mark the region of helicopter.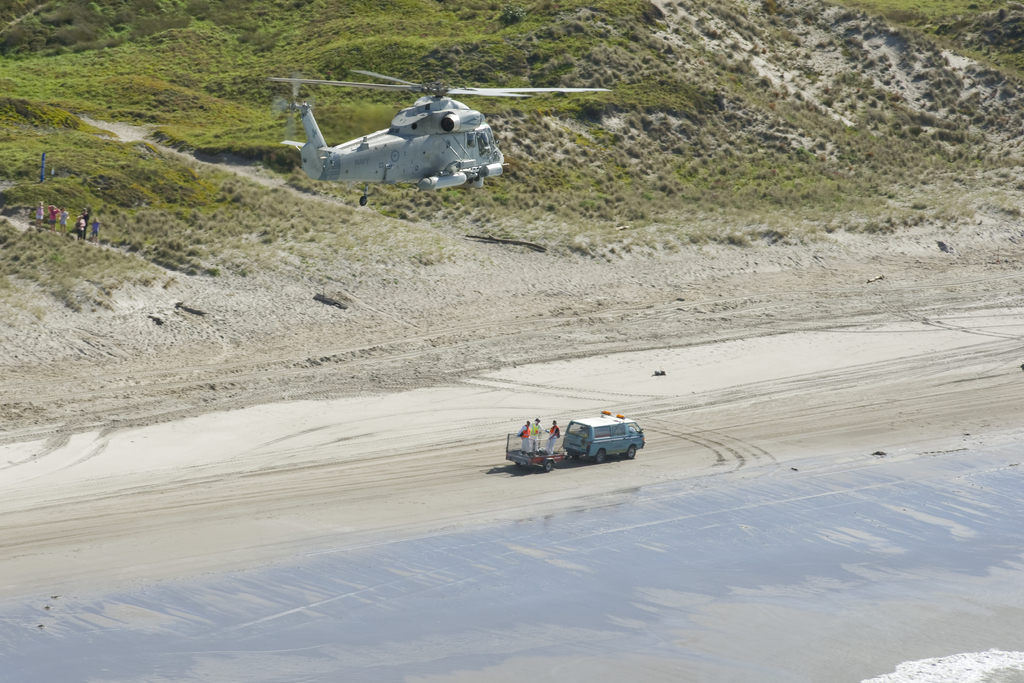
Region: [left=264, top=68, right=553, bottom=210].
